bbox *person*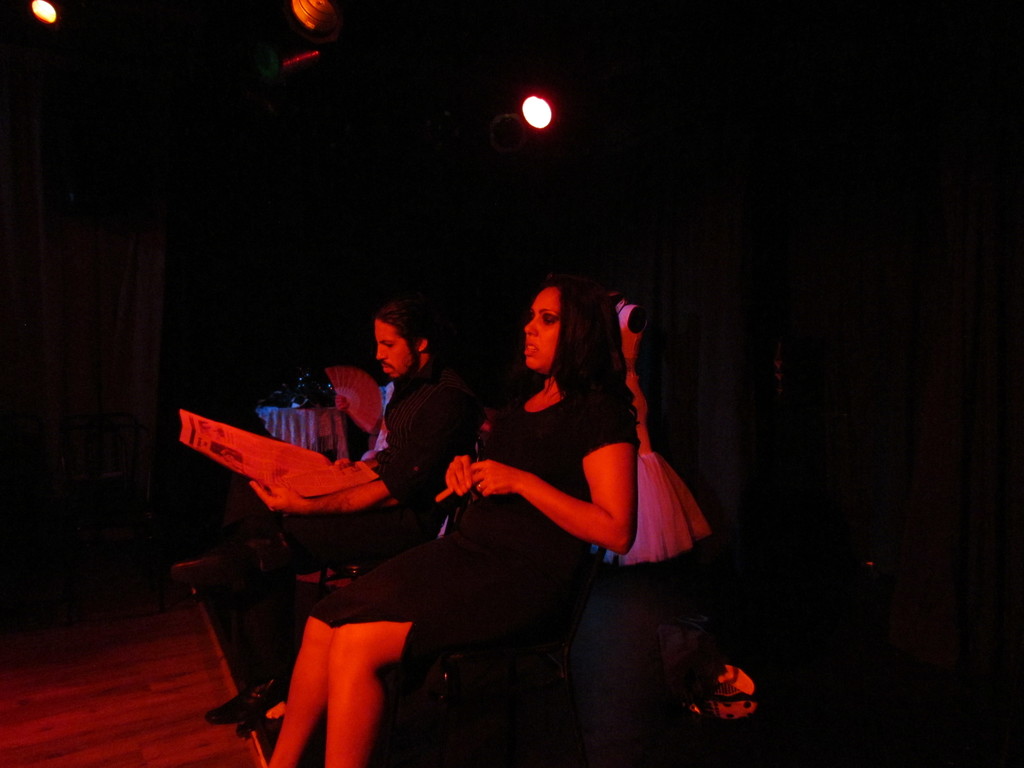
crop(367, 272, 642, 767)
